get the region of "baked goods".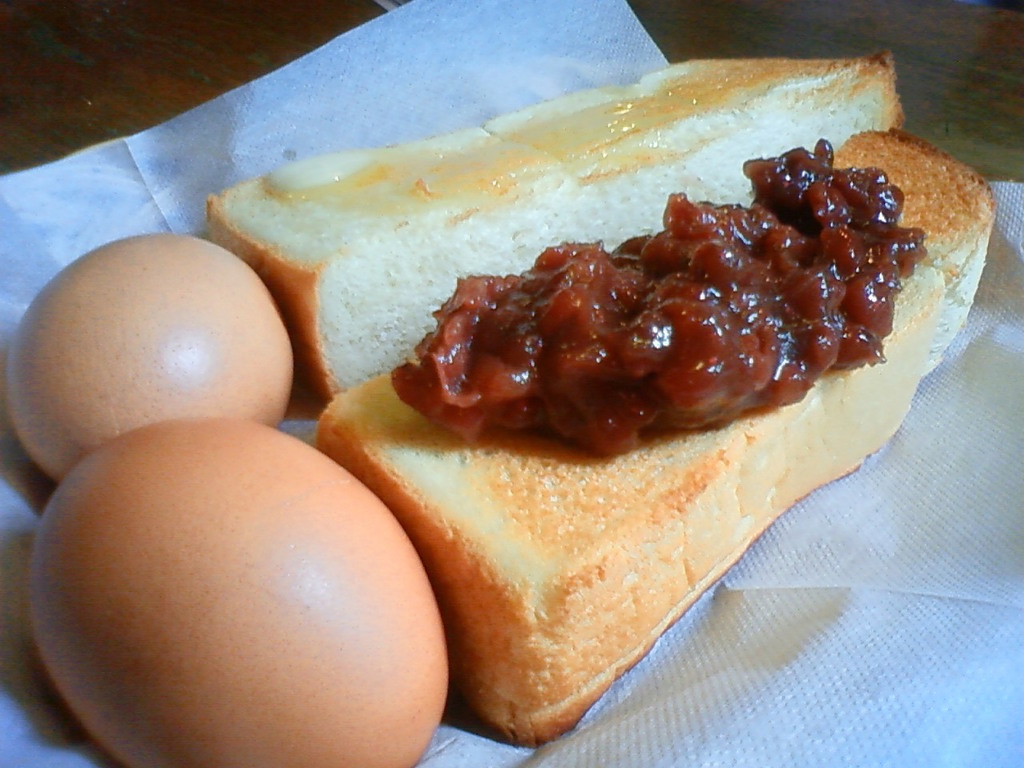
x1=210, y1=50, x2=907, y2=402.
